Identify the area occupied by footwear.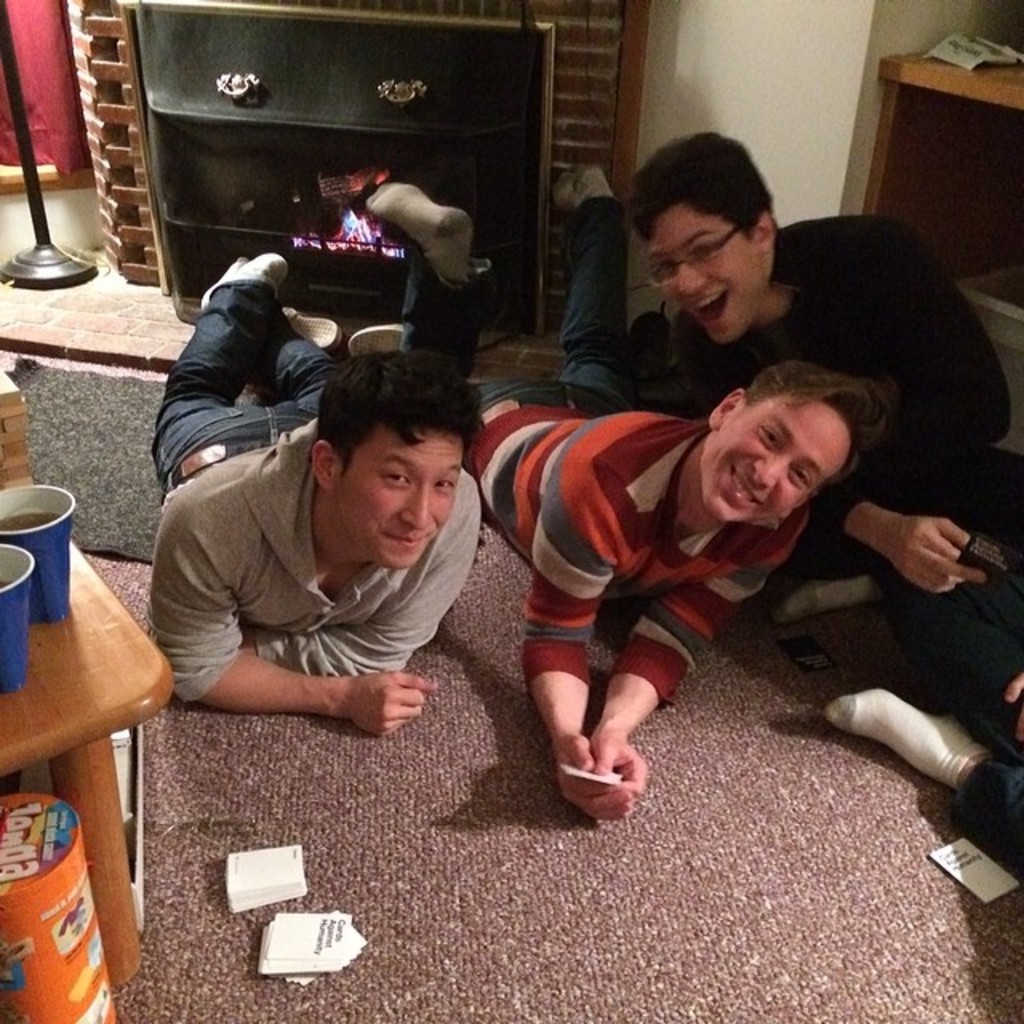
Area: bbox(349, 323, 400, 355).
